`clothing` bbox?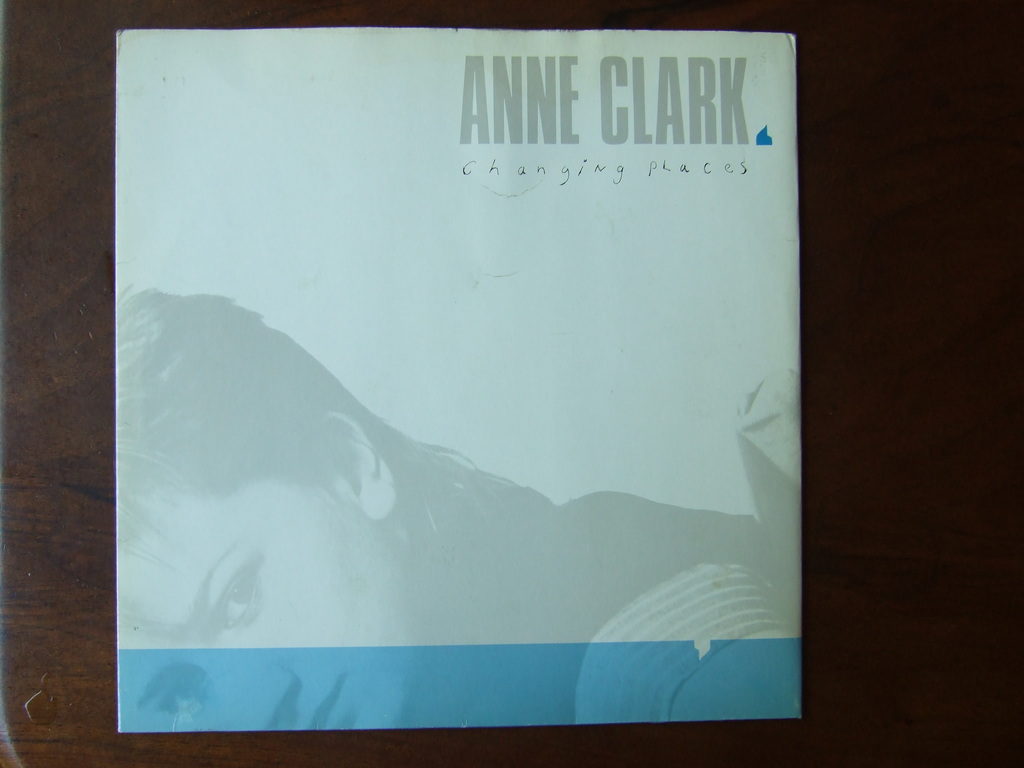
444/484/801/722
